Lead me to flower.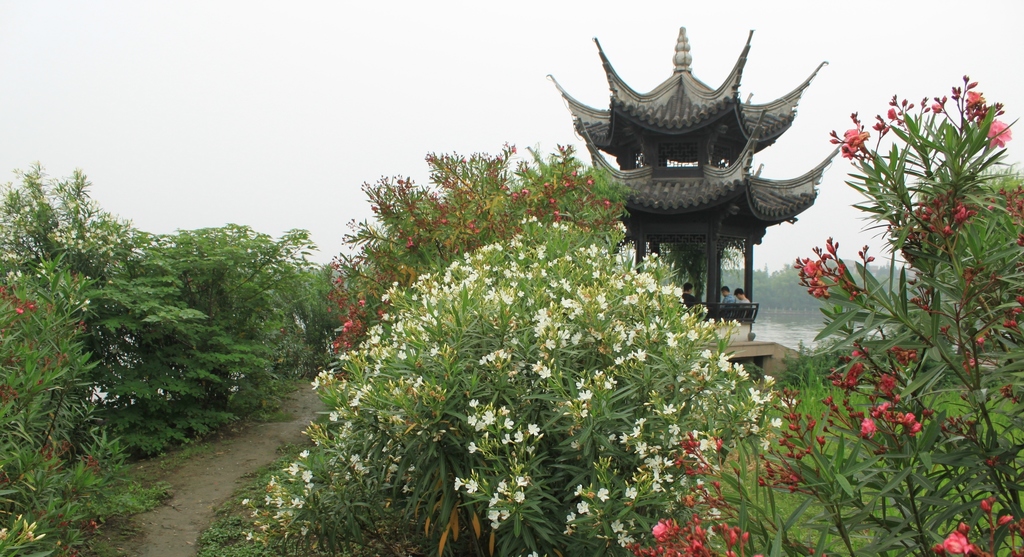
Lead to [x1=13, y1=304, x2=27, y2=315].
